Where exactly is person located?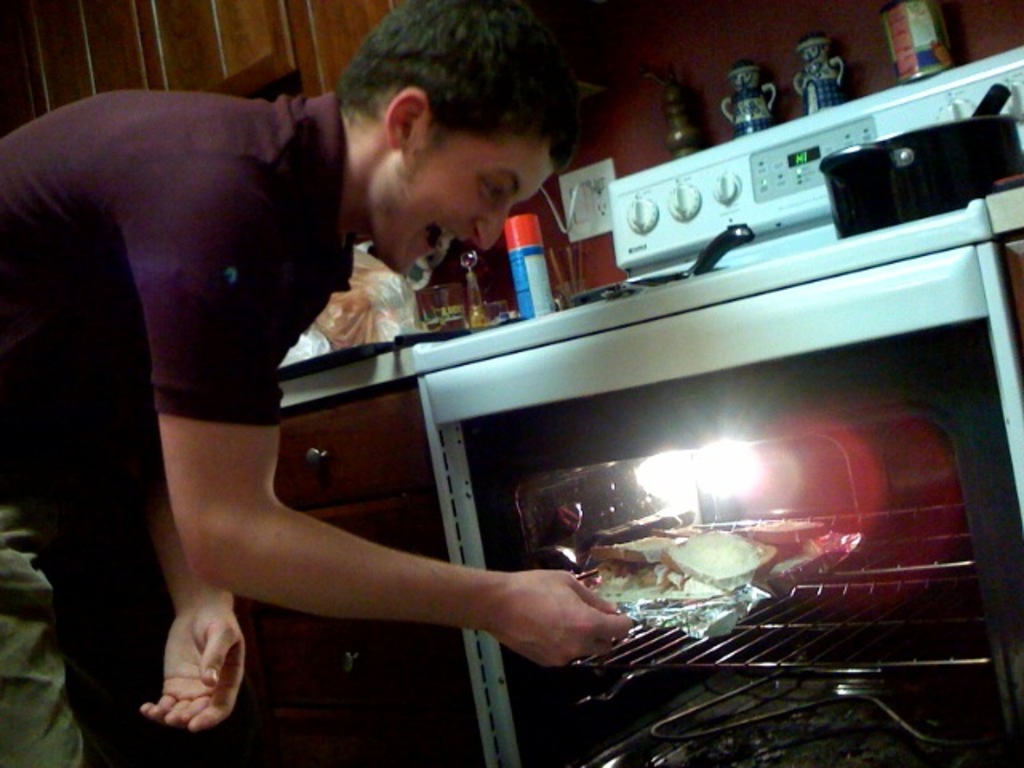
Its bounding box is bbox=[0, 0, 632, 766].
